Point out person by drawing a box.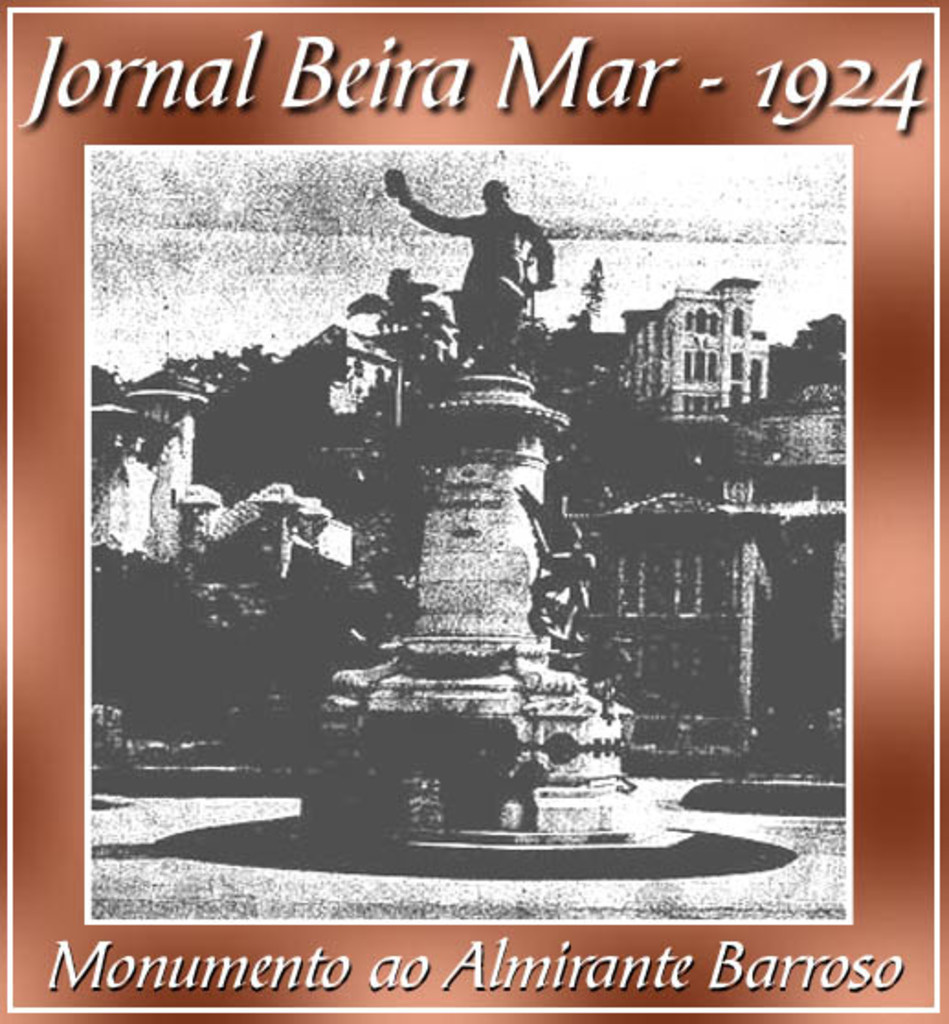
391 180 564 369.
